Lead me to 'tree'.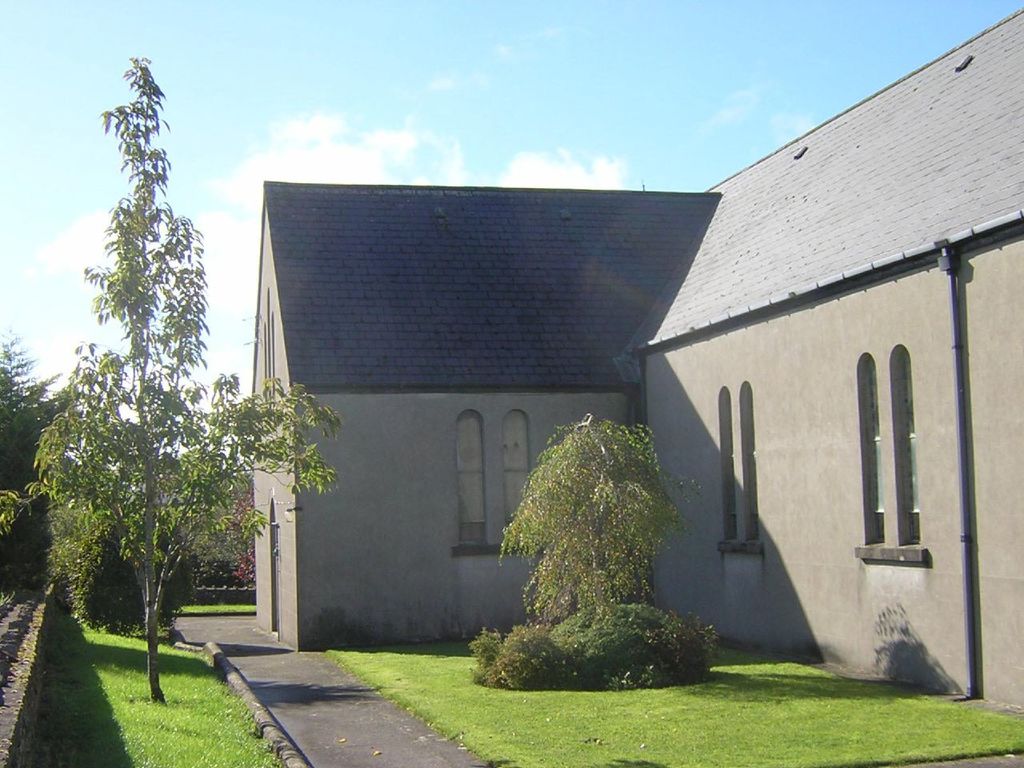
Lead to BBox(0, 330, 75, 587).
